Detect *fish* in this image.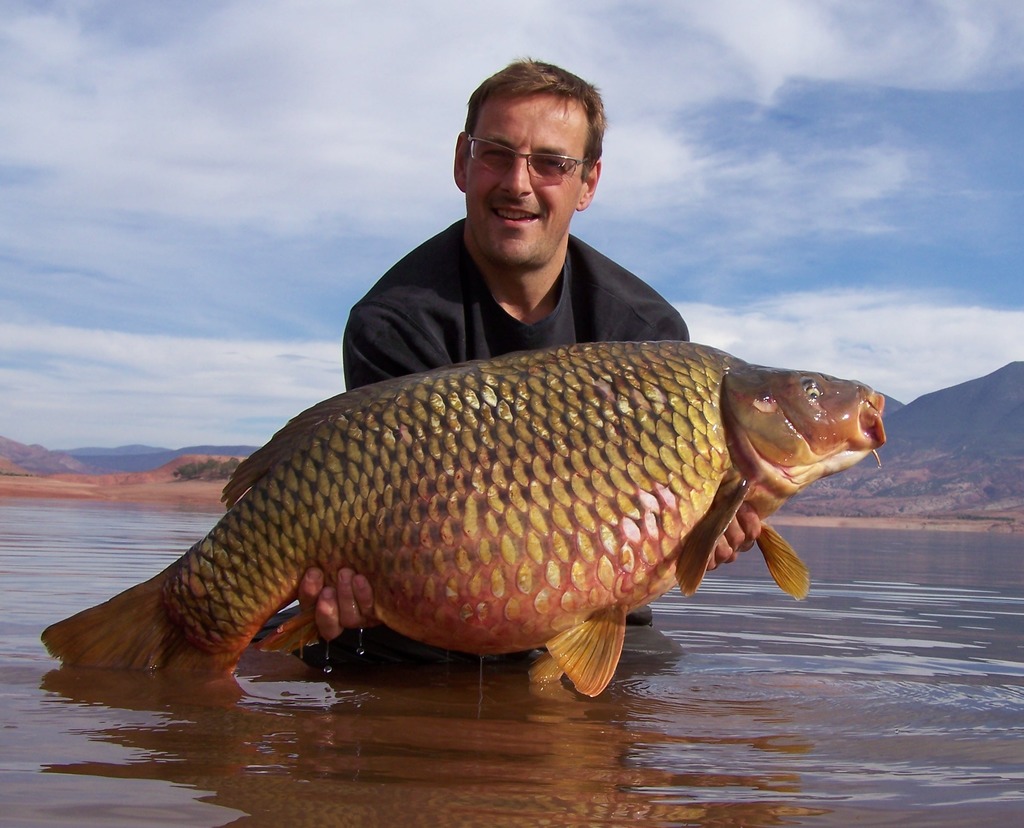
Detection: [left=63, top=324, right=894, bottom=711].
